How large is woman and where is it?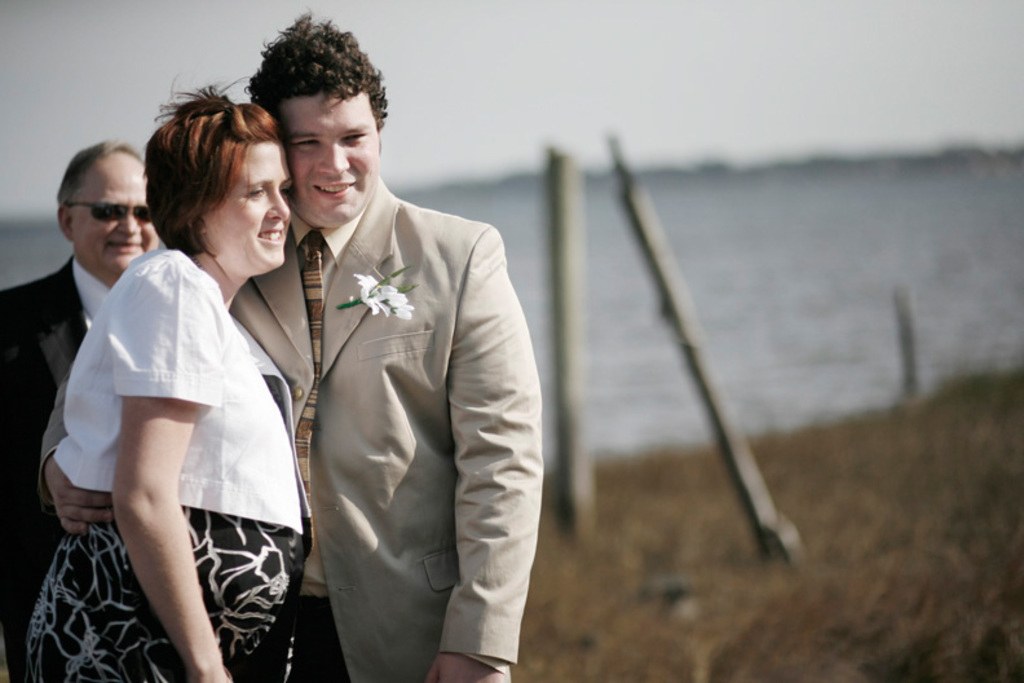
Bounding box: x1=27, y1=88, x2=305, y2=682.
